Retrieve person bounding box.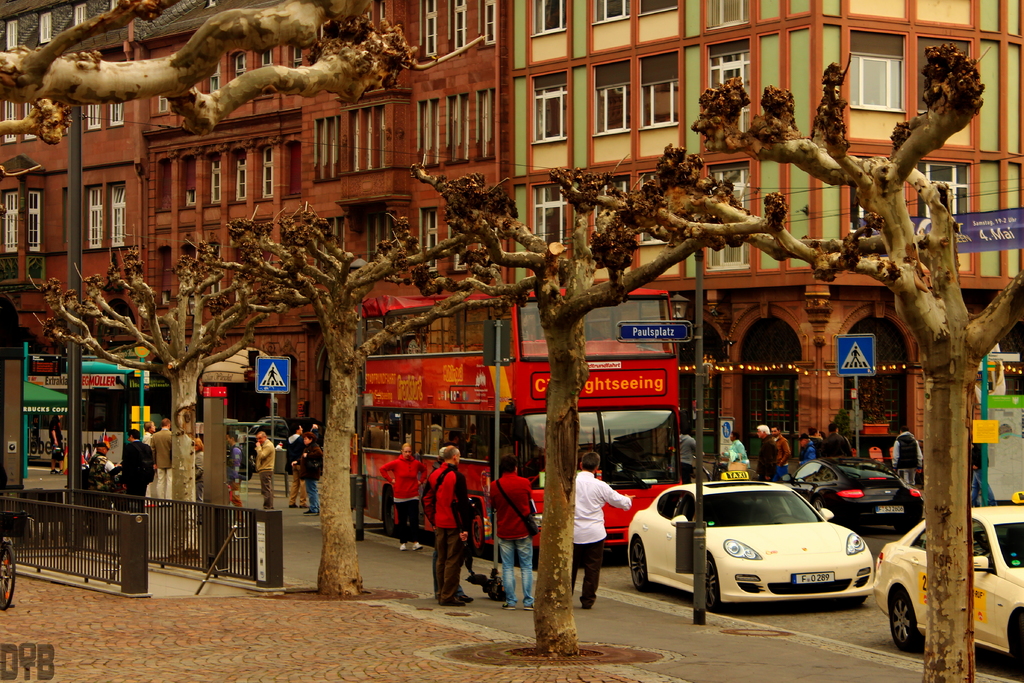
Bounding box: Rect(890, 427, 923, 485).
